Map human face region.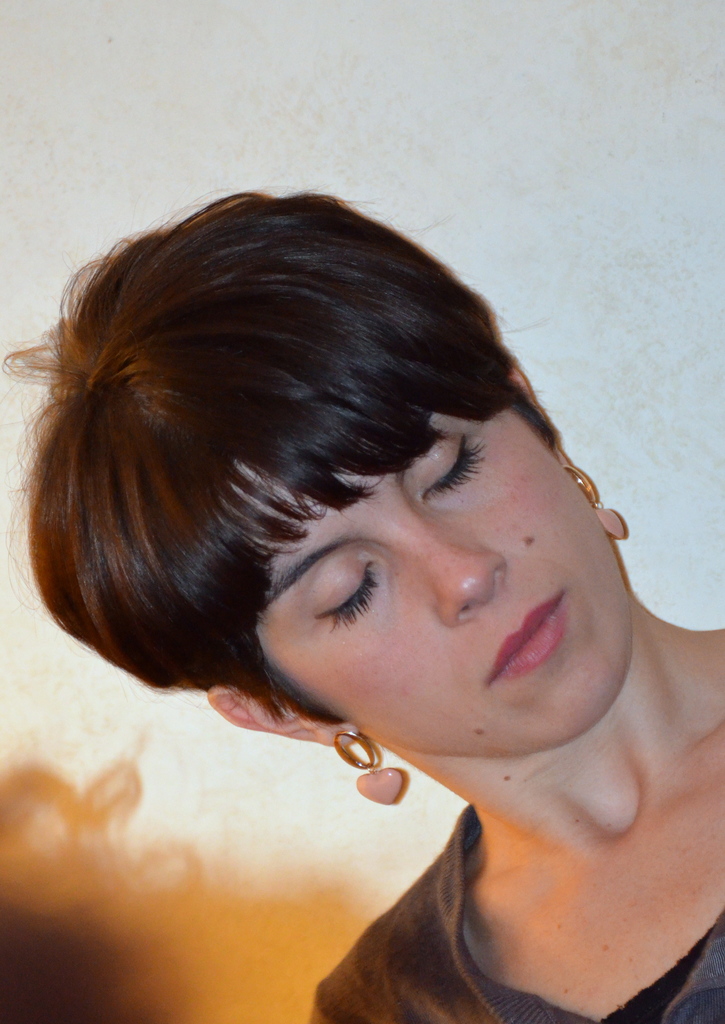
Mapped to BBox(363, 381, 503, 758).
